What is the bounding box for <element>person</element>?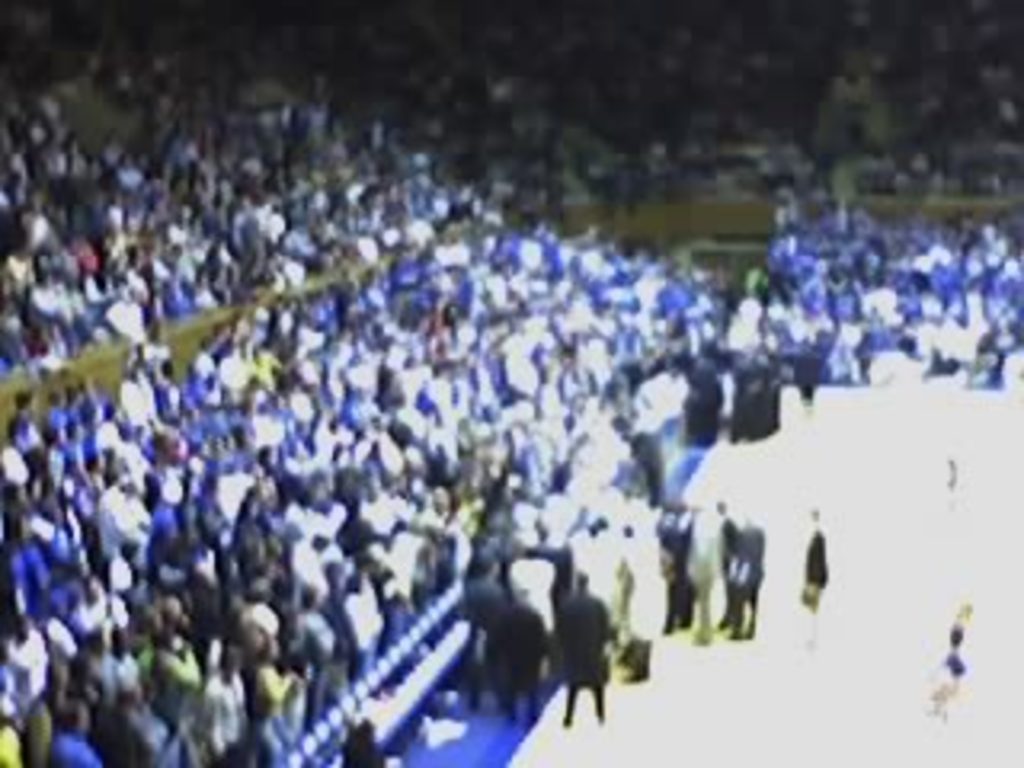
bbox=(787, 509, 835, 640).
